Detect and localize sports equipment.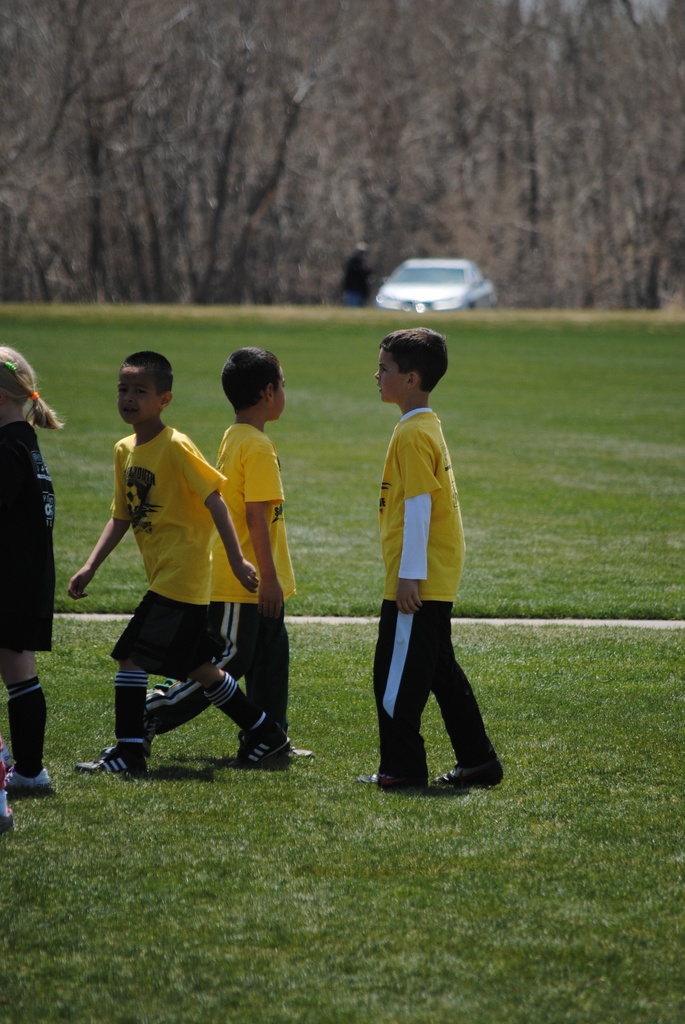
Localized at 237,717,289,766.
